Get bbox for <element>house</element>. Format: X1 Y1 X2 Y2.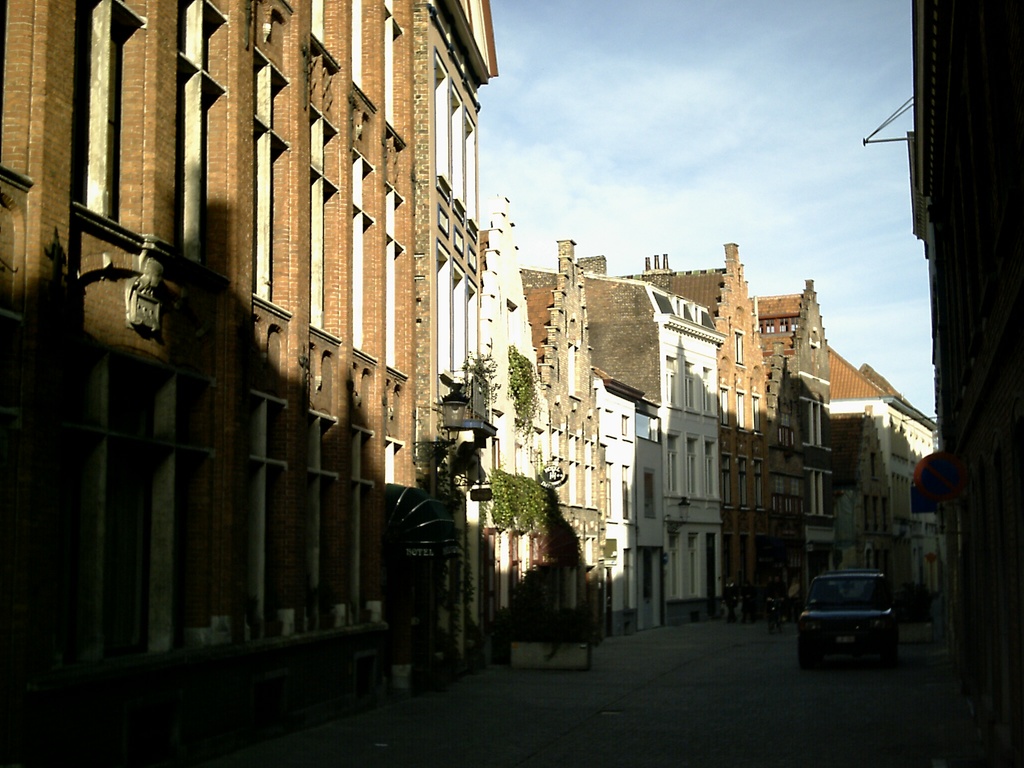
825 336 953 636.
